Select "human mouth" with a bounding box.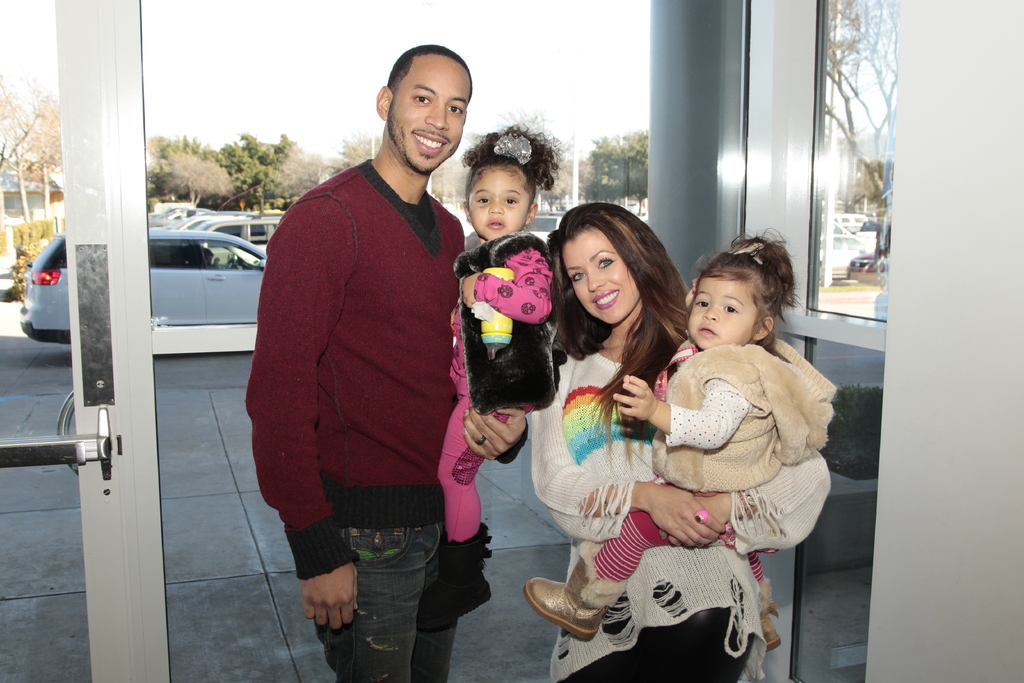
<box>412,129,449,159</box>.
